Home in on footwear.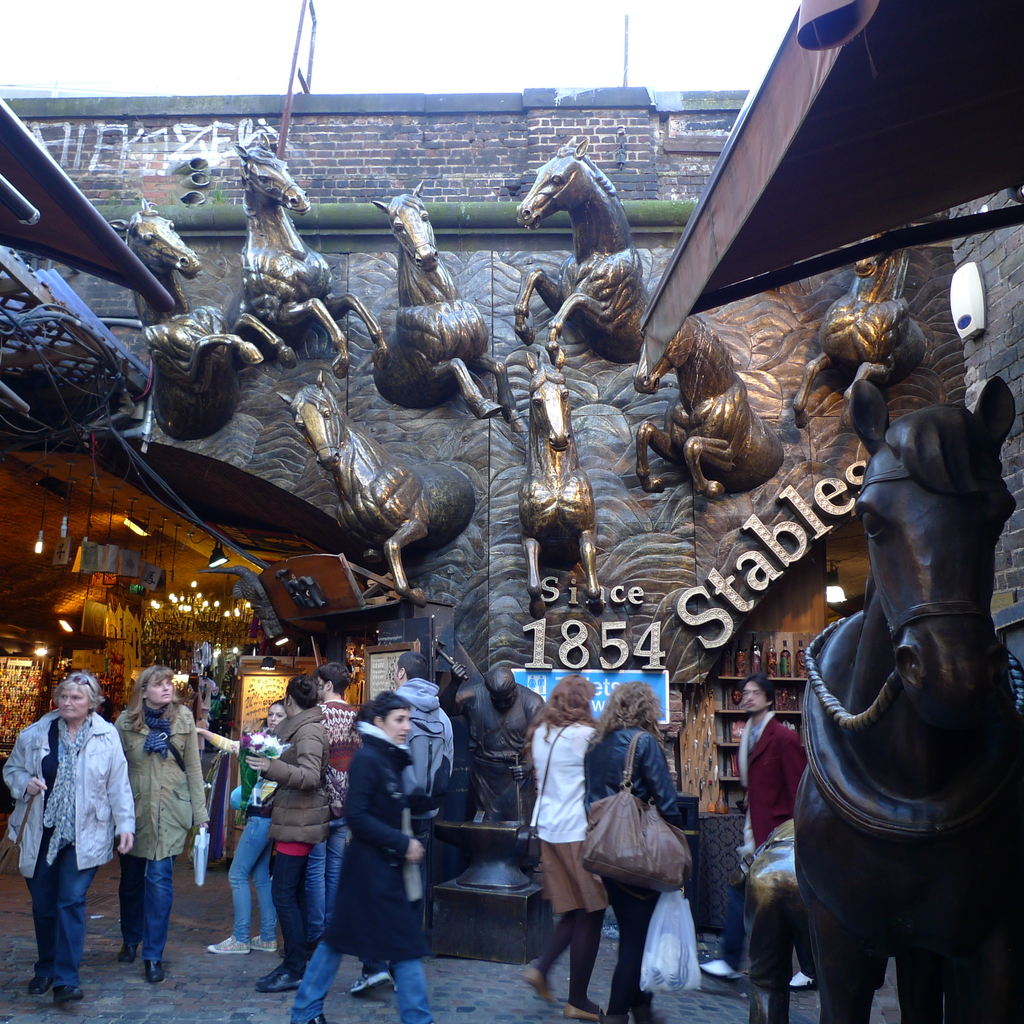
Homed in at [x1=307, y1=1015, x2=332, y2=1023].
